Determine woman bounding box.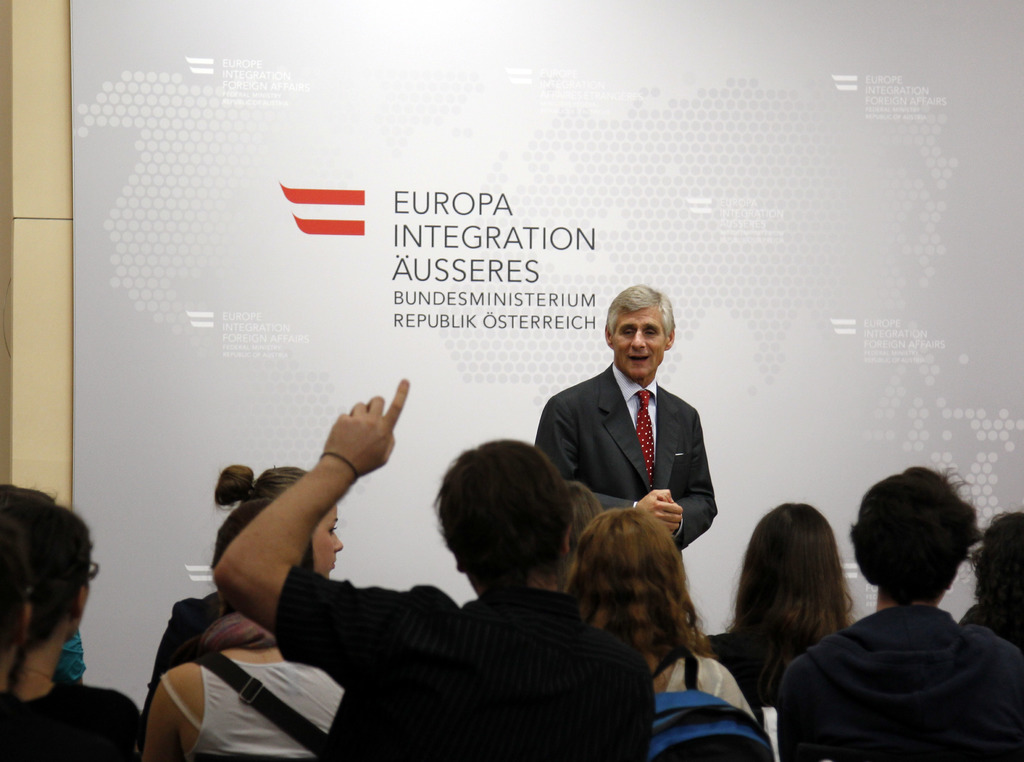
Determined: region(565, 502, 776, 761).
